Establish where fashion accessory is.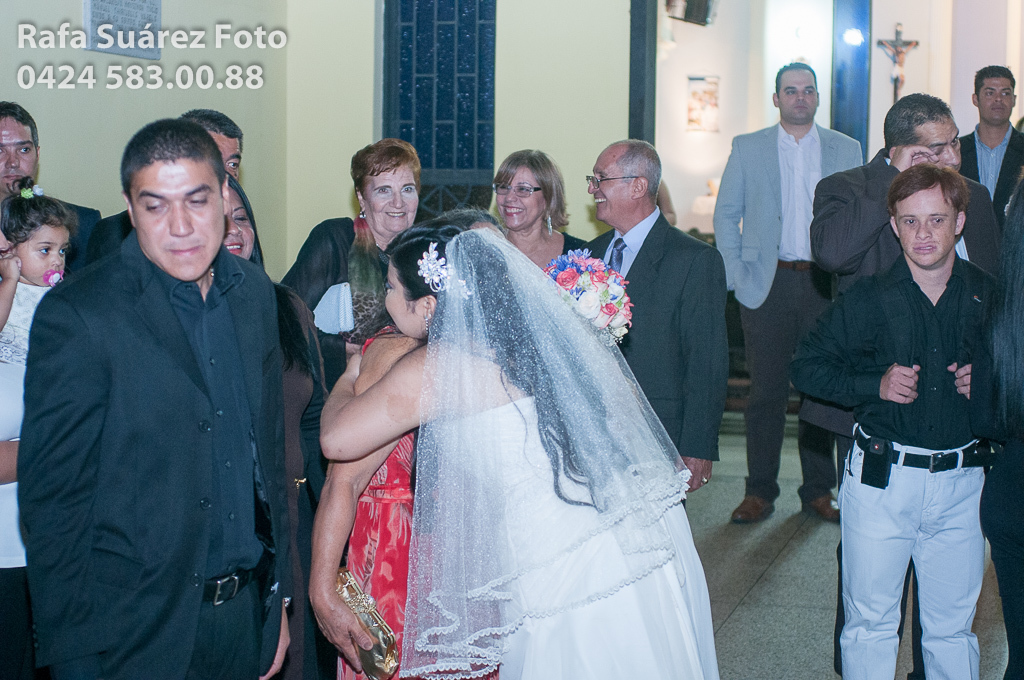
Established at crop(414, 239, 476, 307).
